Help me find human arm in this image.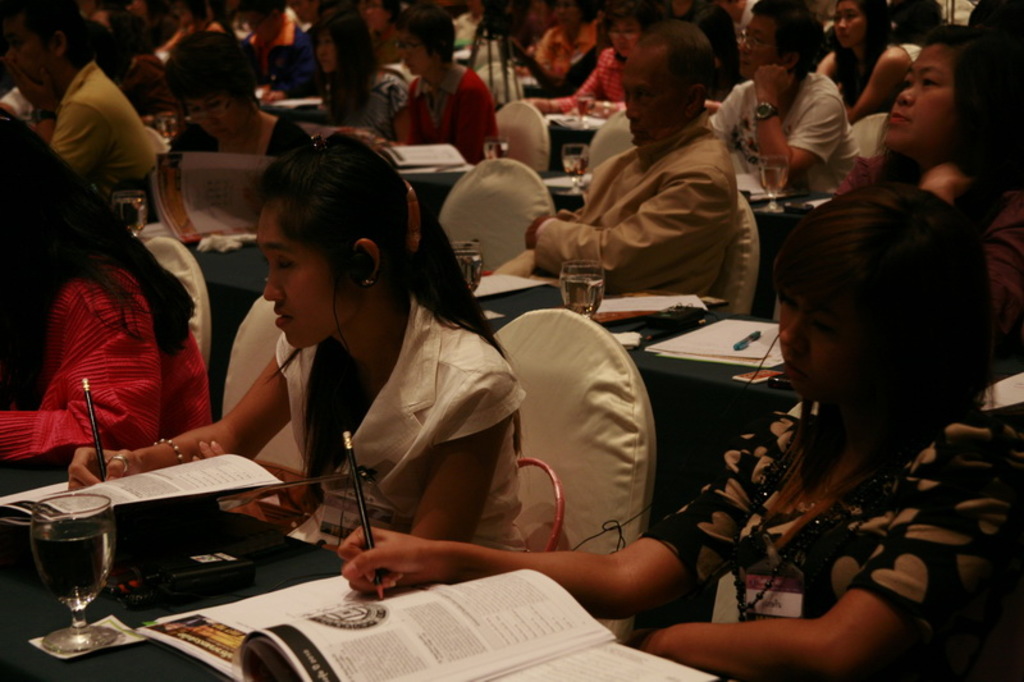
Found it: (56,342,297,494).
